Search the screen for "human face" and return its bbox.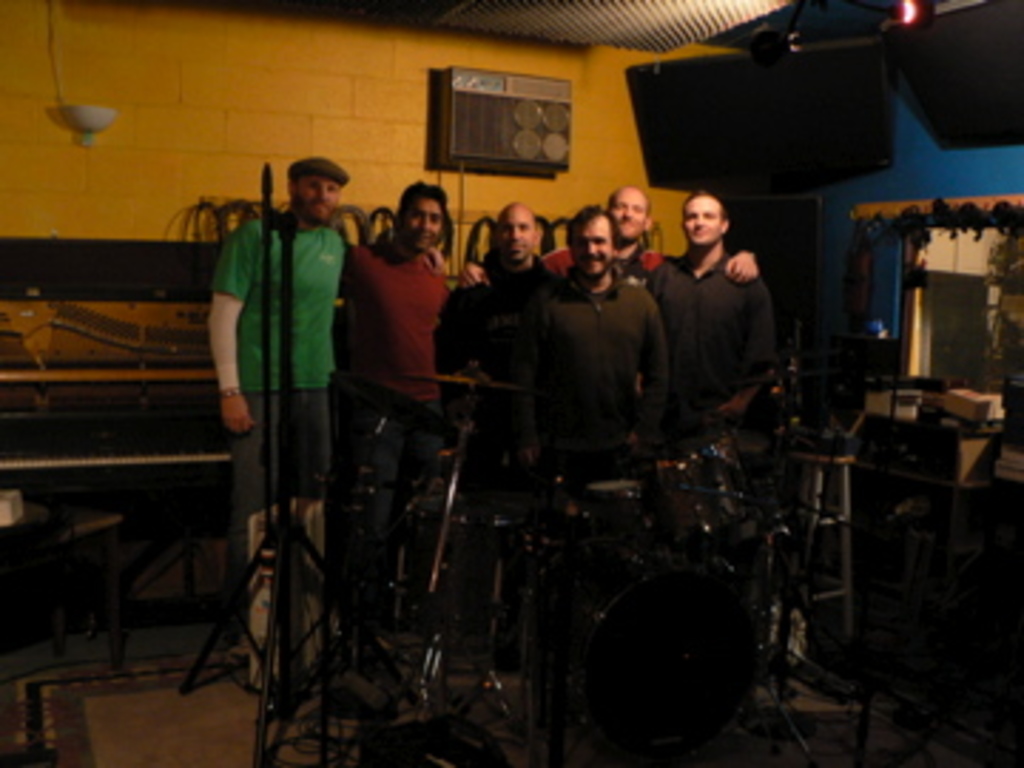
Found: crop(575, 216, 612, 276).
